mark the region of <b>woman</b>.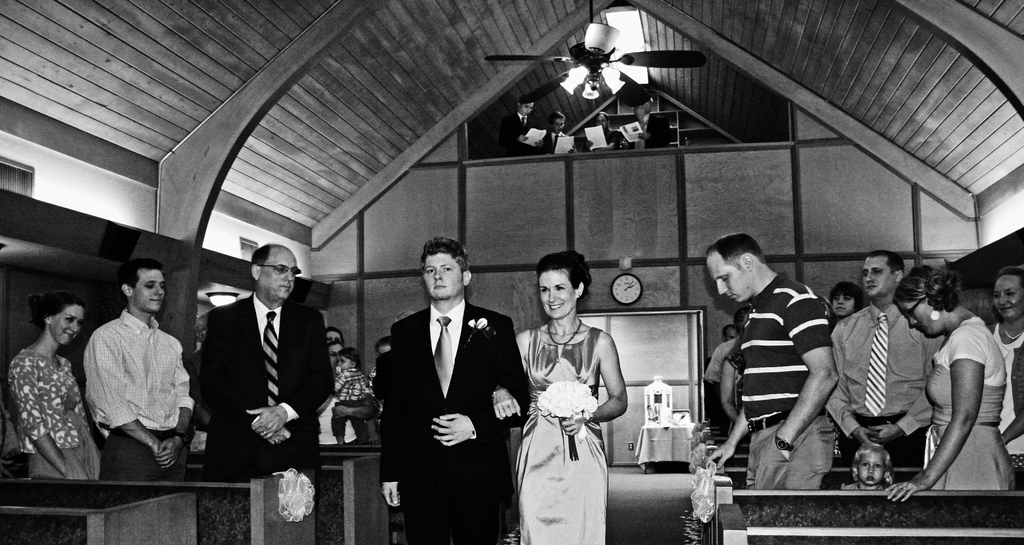
Region: (x1=982, y1=265, x2=1023, y2=490).
